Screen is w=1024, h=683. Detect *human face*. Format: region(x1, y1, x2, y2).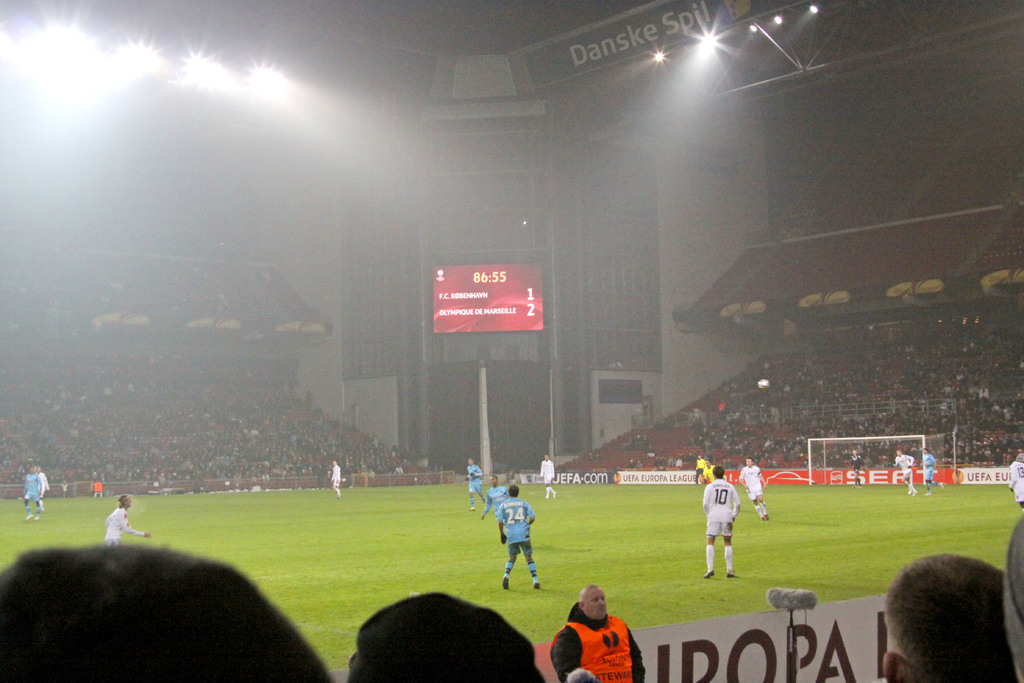
region(39, 468, 42, 473).
